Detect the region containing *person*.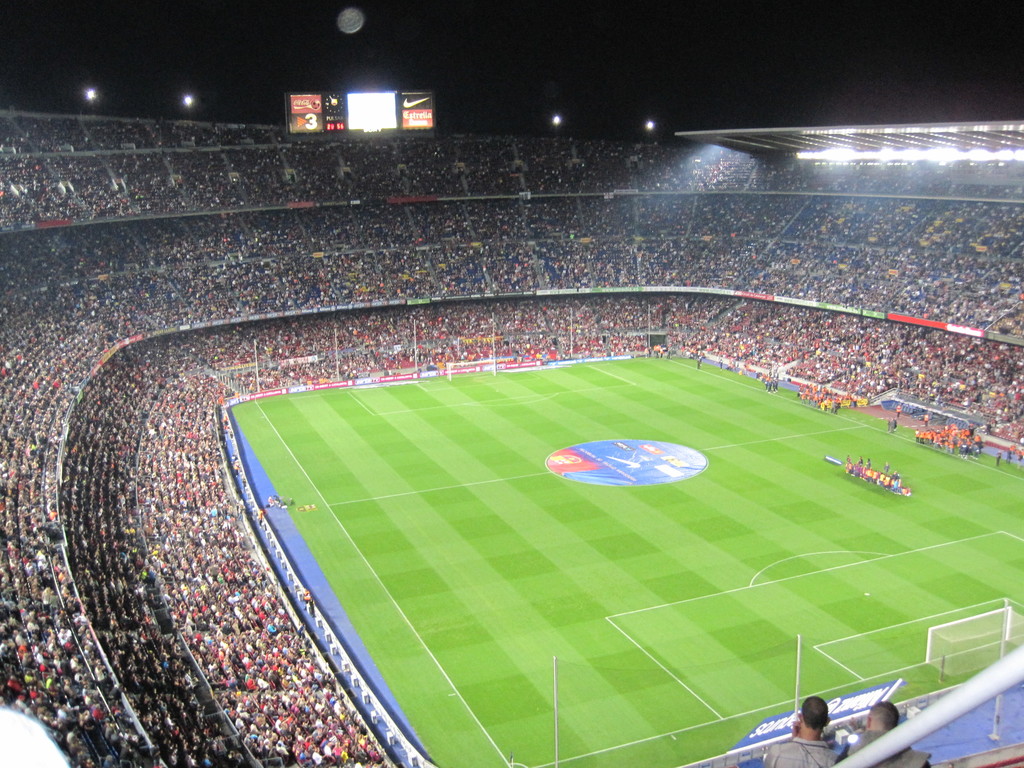
[left=760, top=694, right=838, bottom=767].
